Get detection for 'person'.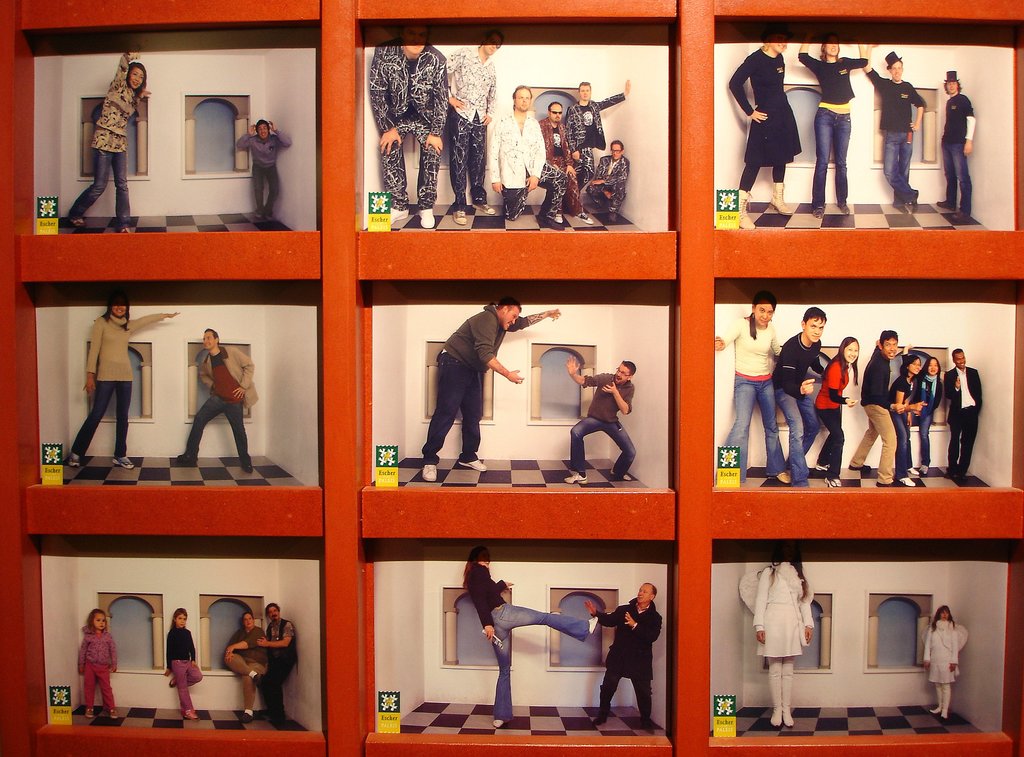
Detection: locate(79, 607, 119, 719).
